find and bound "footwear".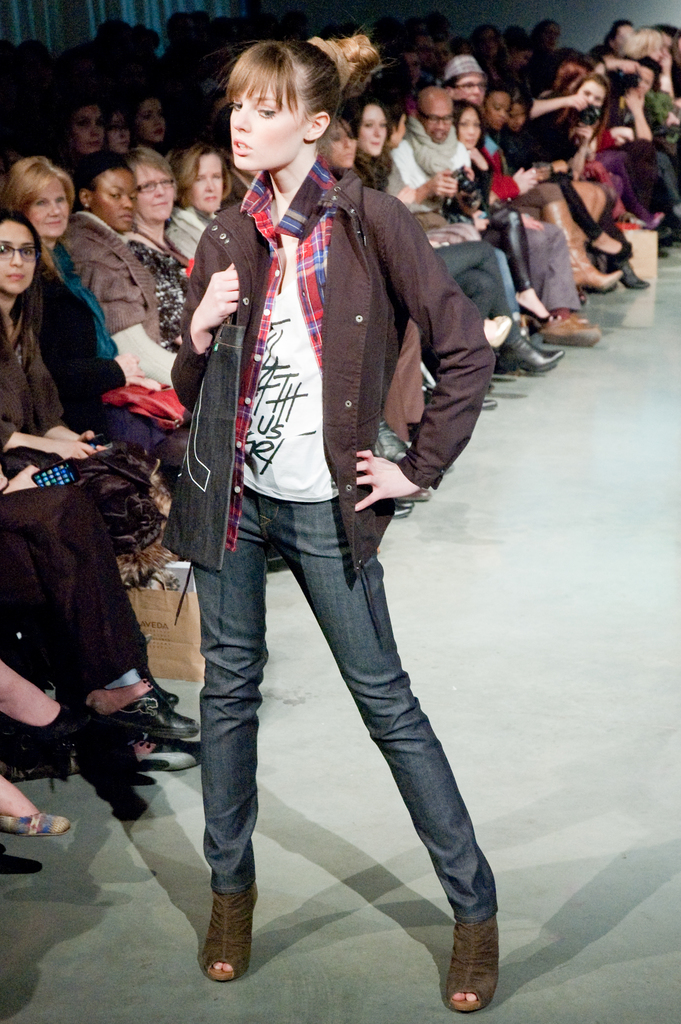
Bound: bbox(502, 330, 567, 376).
